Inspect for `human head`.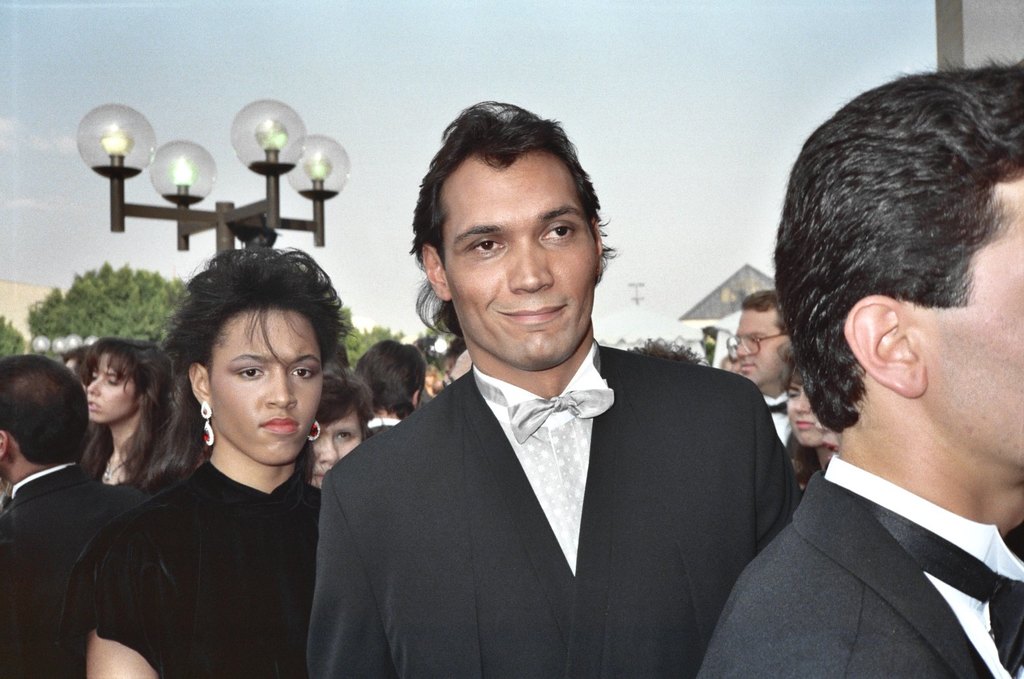
Inspection: (410,99,611,371).
